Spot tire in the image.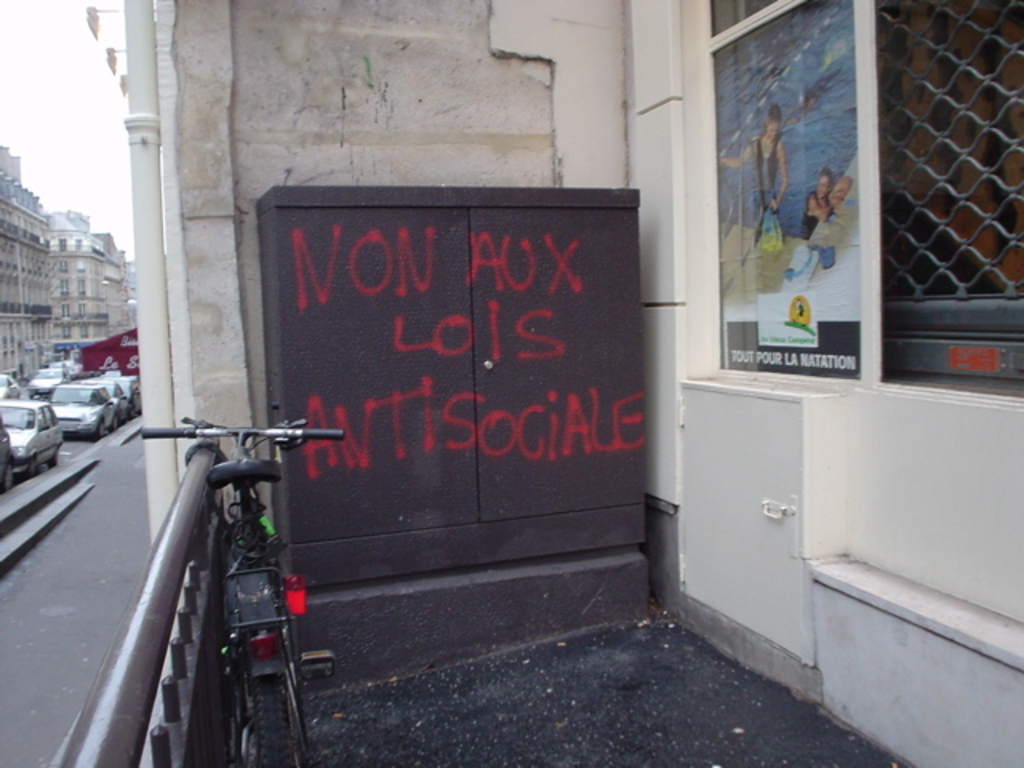
tire found at (110,410,122,437).
